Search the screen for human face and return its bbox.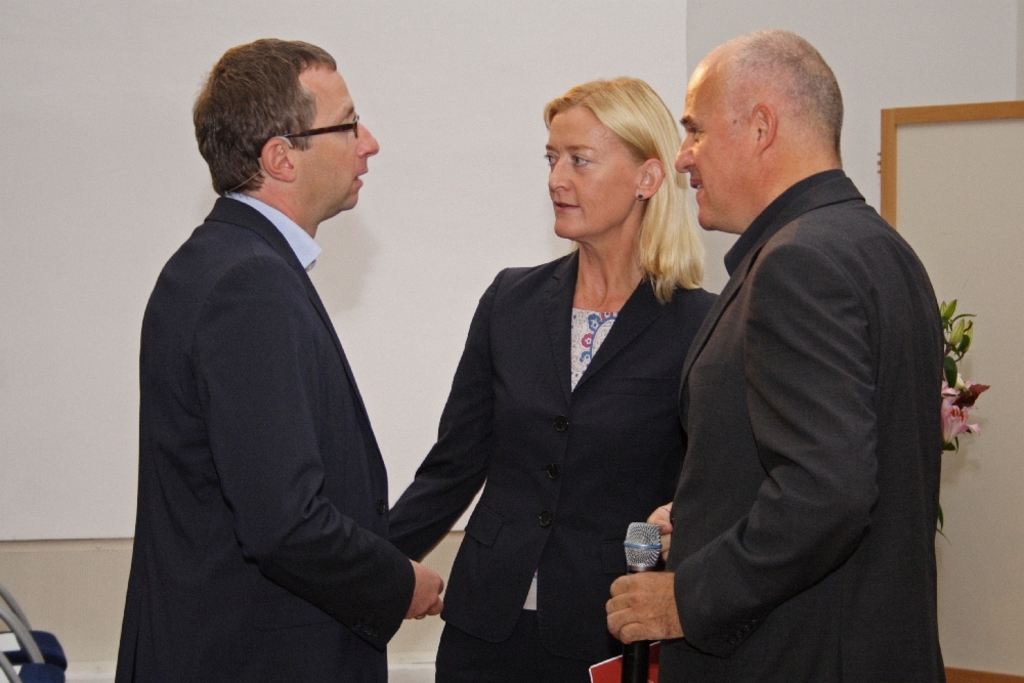
Found: (545,110,631,234).
